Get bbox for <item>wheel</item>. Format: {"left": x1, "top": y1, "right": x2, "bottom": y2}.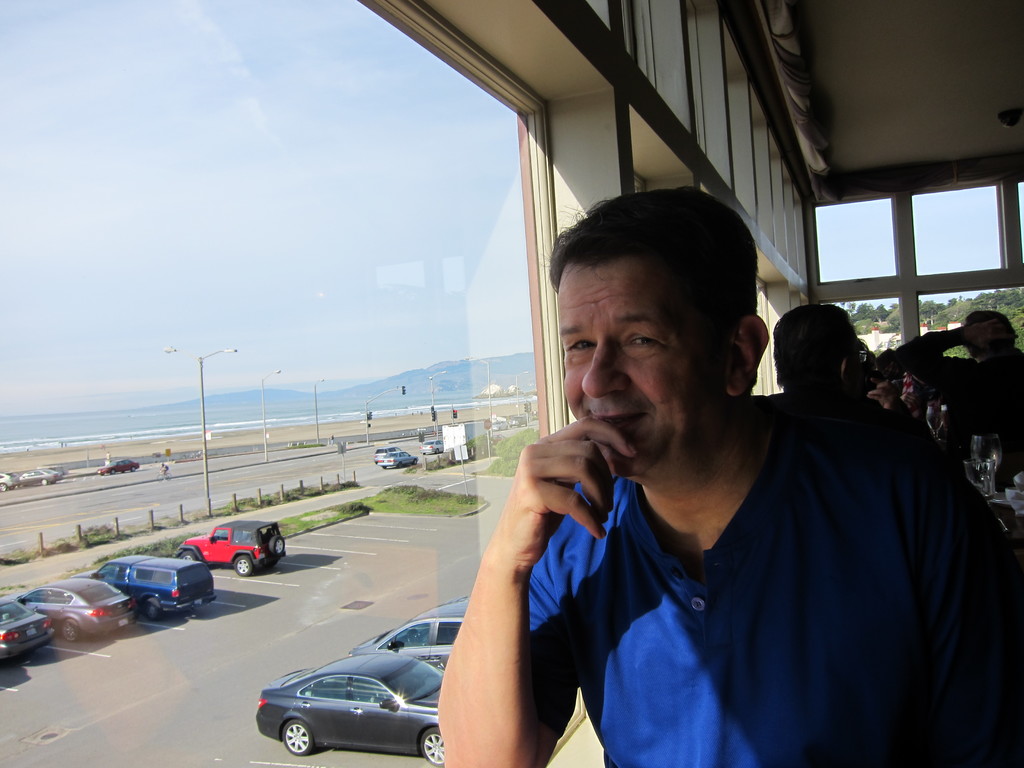
{"left": 180, "top": 549, "right": 196, "bottom": 561}.
